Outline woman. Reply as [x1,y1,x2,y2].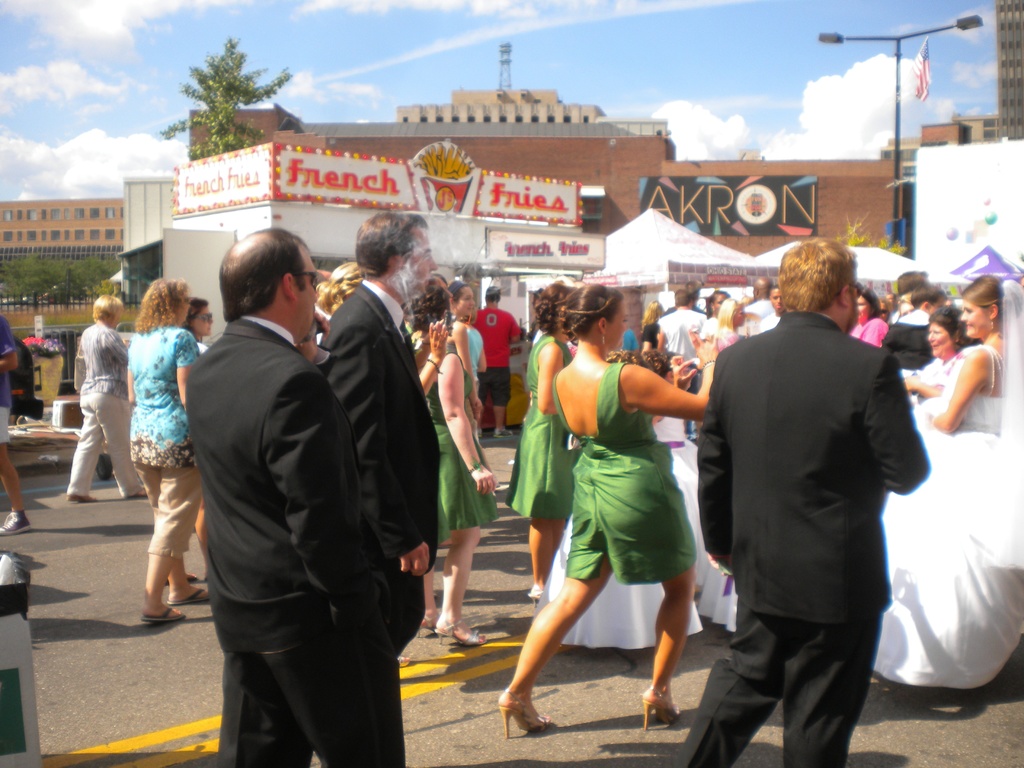
[849,286,883,346].
